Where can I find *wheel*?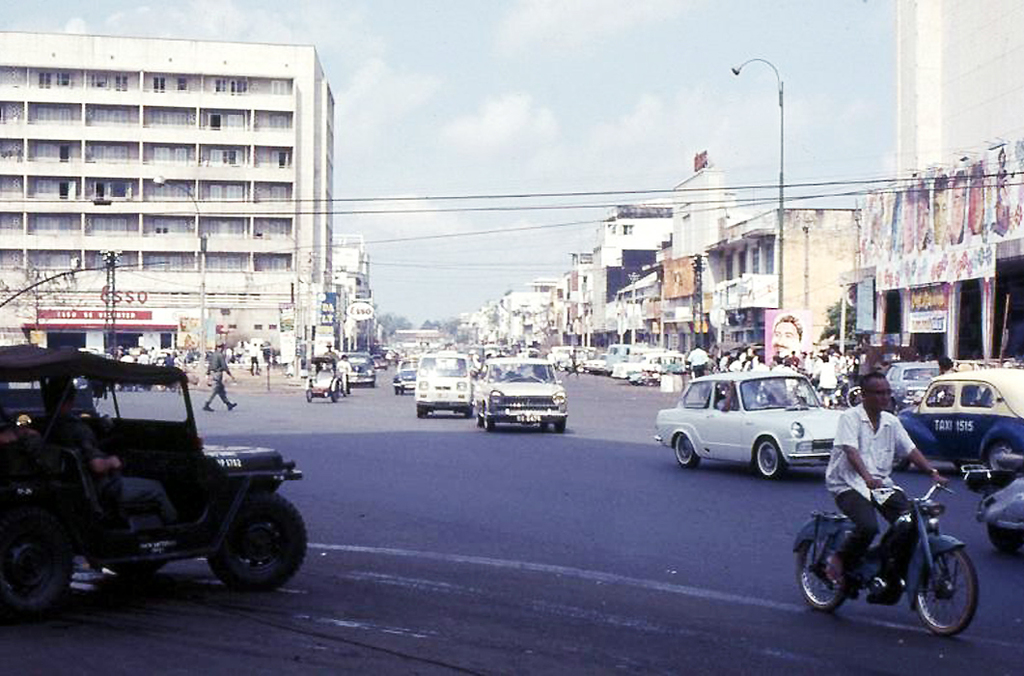
You can find it at Rect(307, 388, 315, 406).
